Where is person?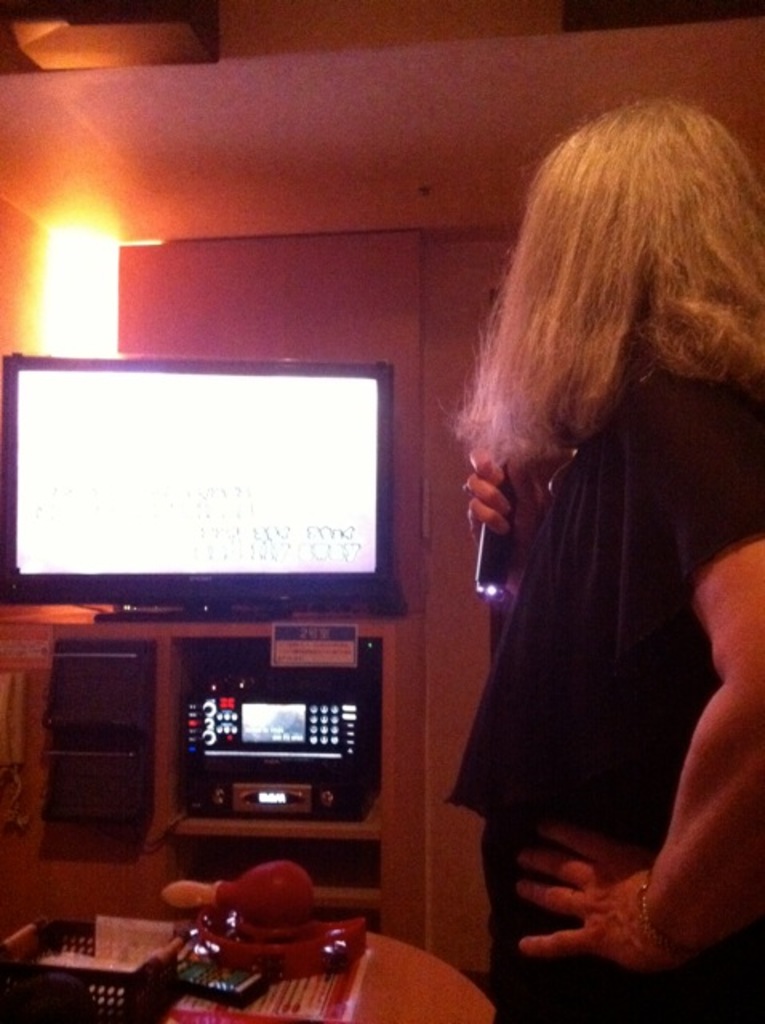
crop(448, 93, 763, 1022).
